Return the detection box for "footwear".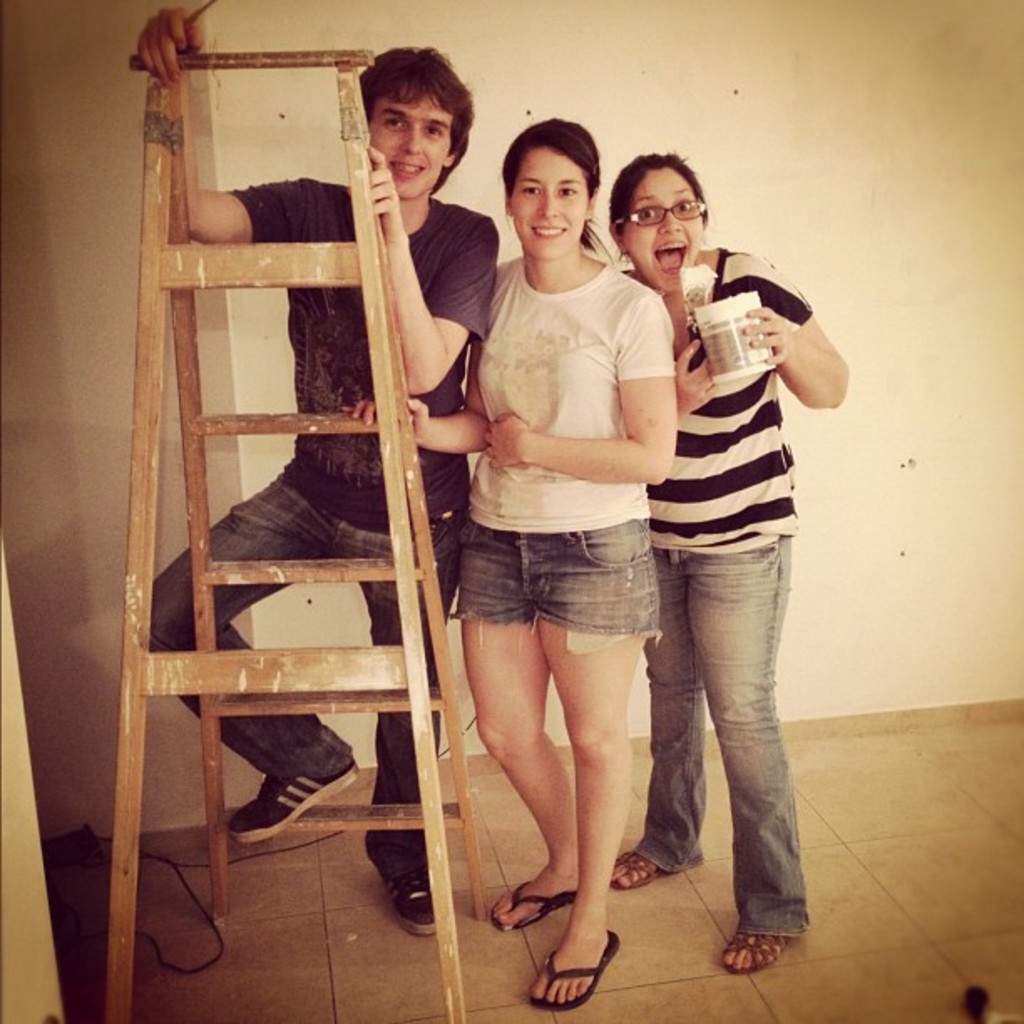
[x1=494, y1=863, x2=591, y2=942].
